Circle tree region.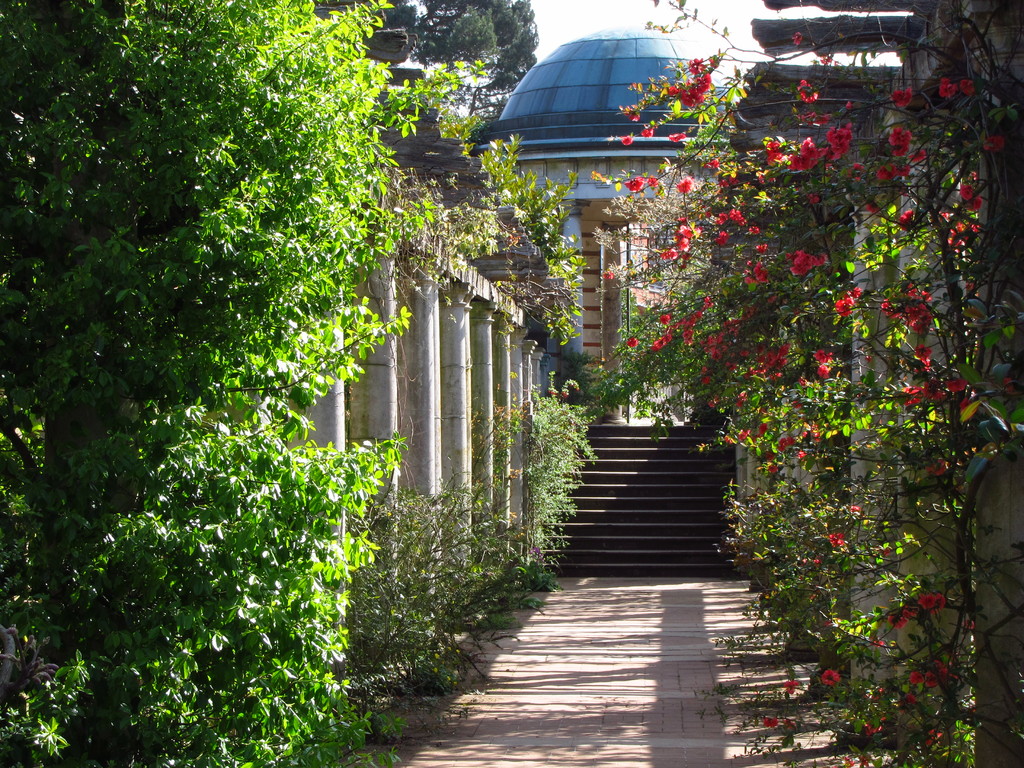
Region: locate(551, 0, 1023, 767).
